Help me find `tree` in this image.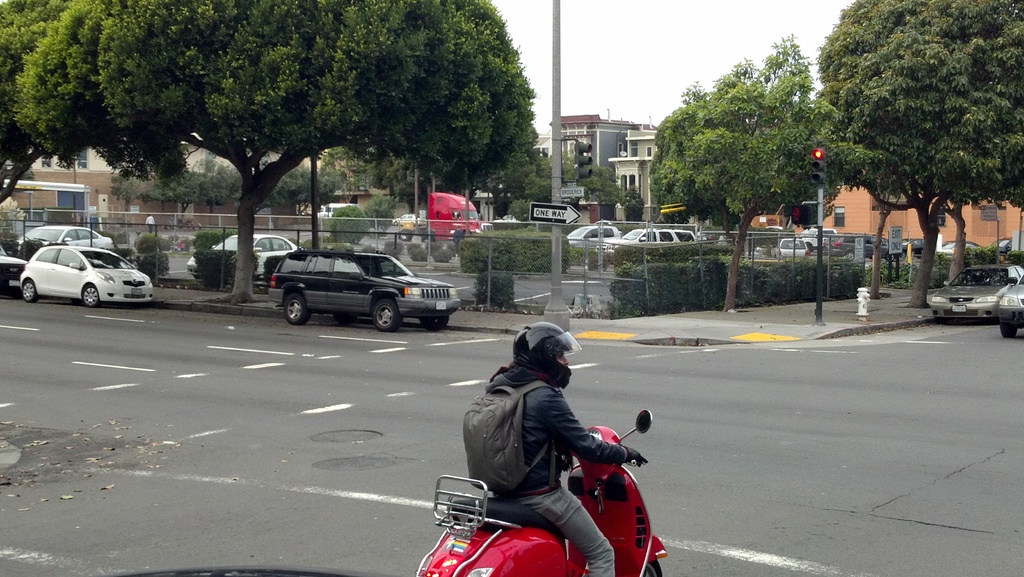
Found it: BBox(17, 0, 539, 301).
